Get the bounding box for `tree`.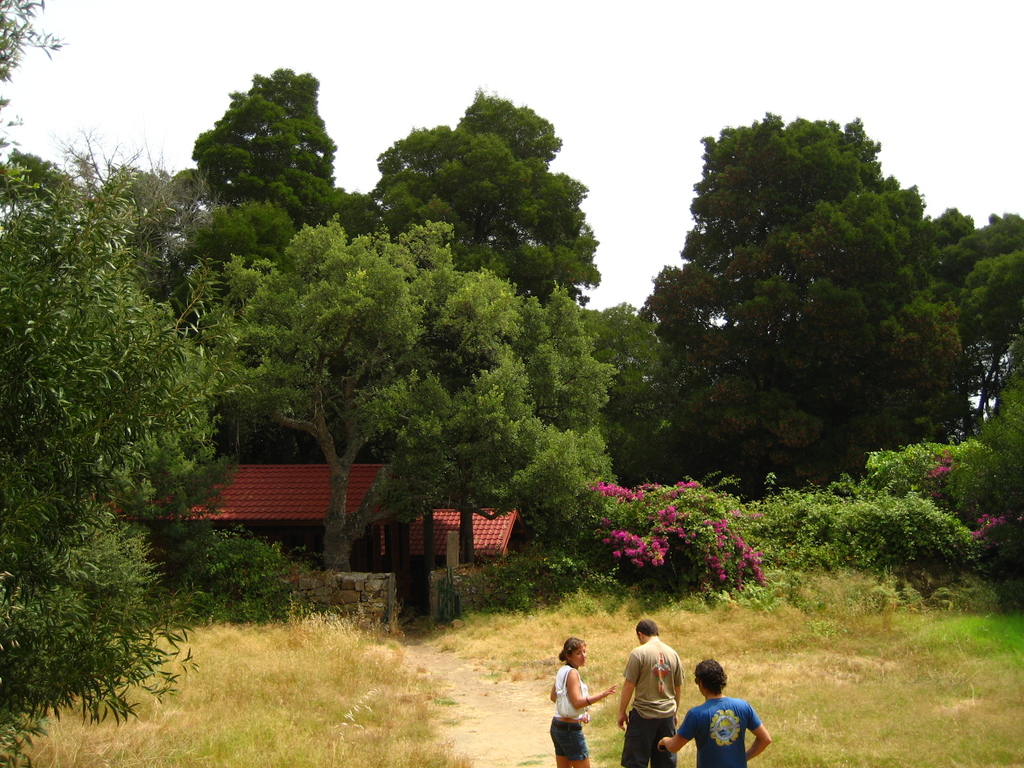
BBox(223, 212, 620, 641).
